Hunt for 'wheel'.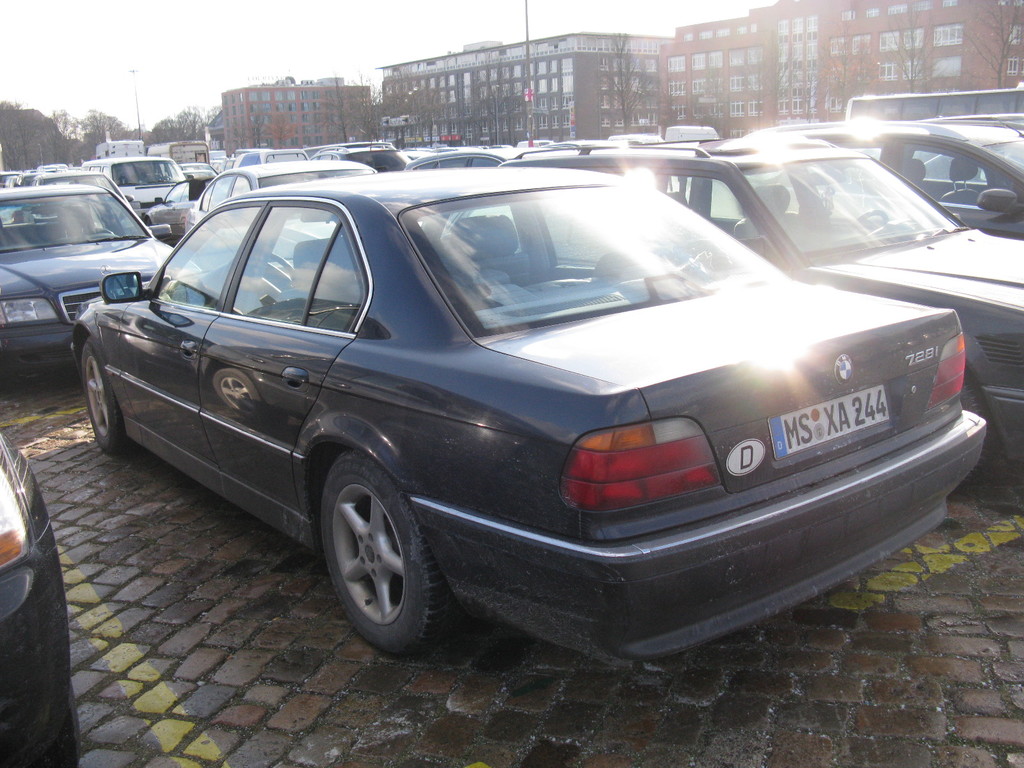
Hunted down at <bbox>849, 207, 890, 227</bbox>.
